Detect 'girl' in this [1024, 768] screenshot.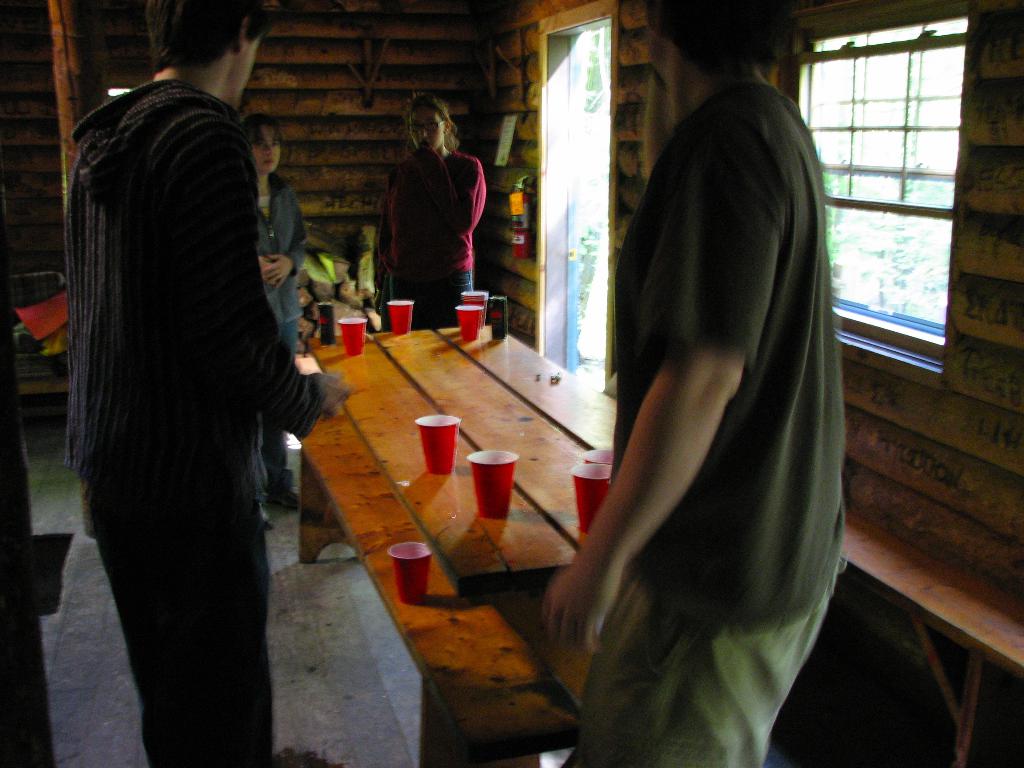
Detection: (241,111,304,533).
